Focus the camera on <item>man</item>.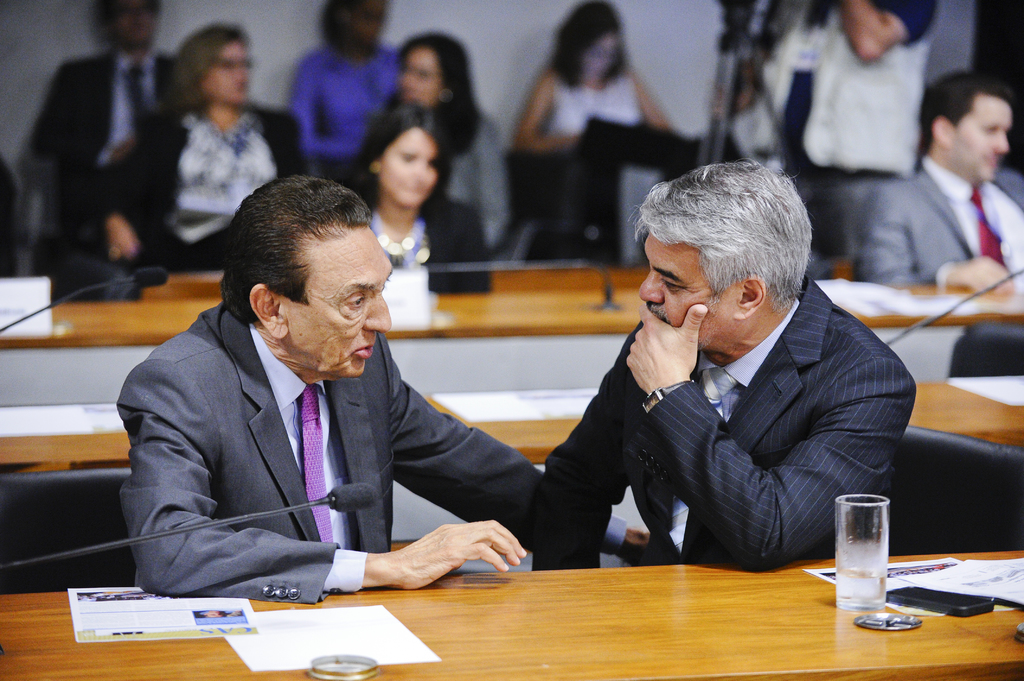
Focus region: box(745, 0, 947, 282).
